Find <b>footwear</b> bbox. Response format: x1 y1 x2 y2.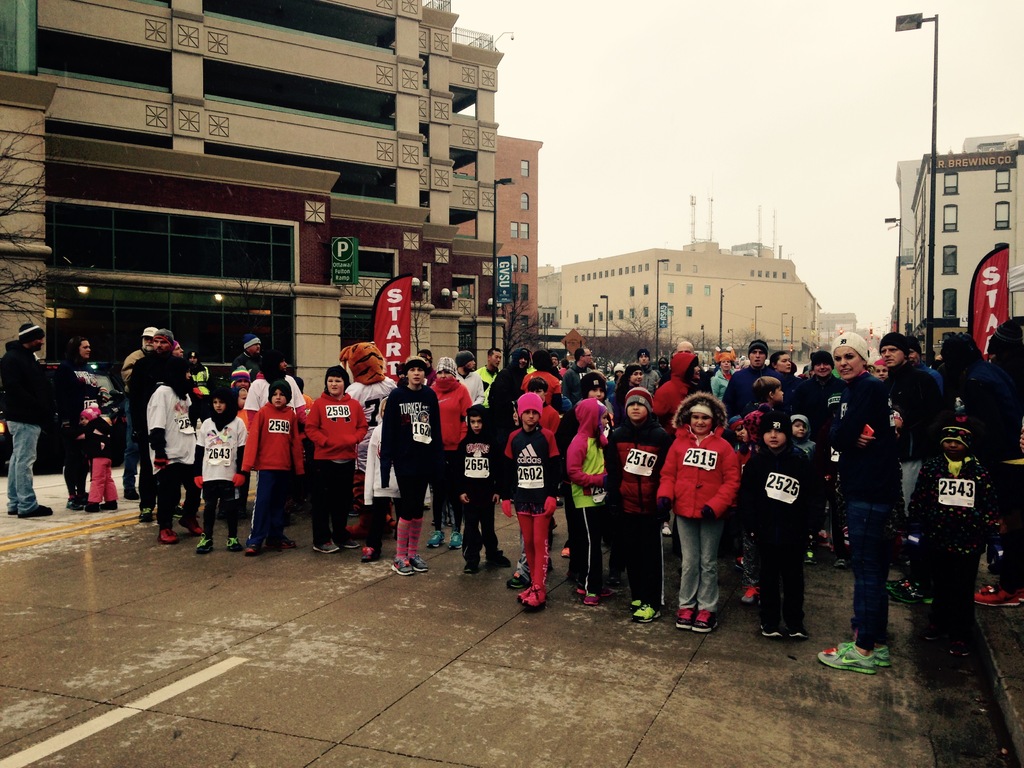
573 582 586 590.
